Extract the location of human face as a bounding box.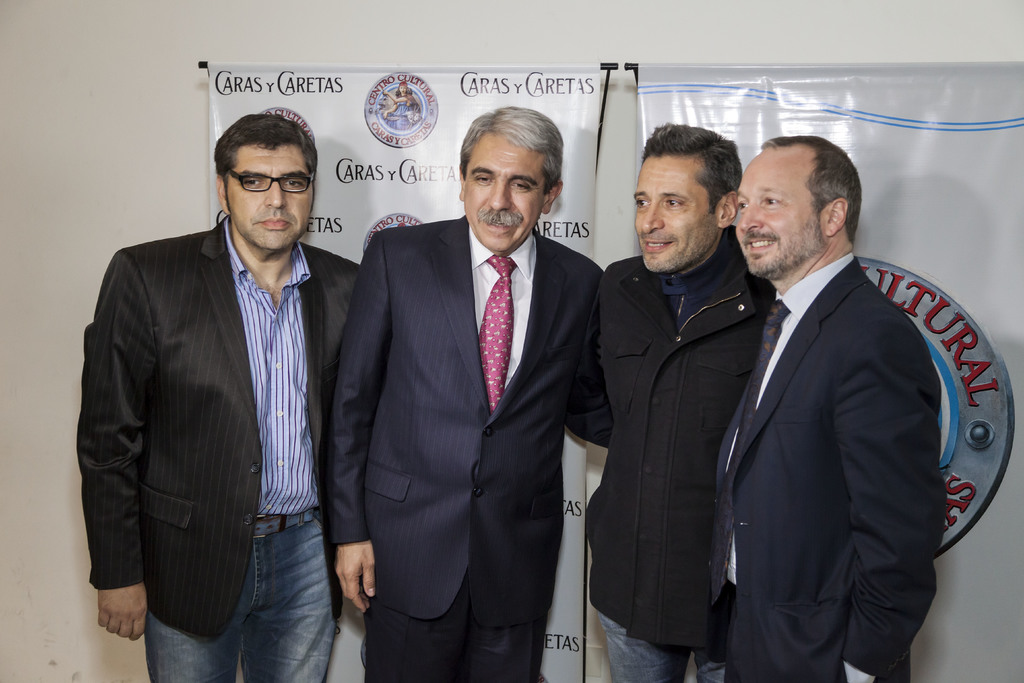
locate(736, 157, 822, 278).
